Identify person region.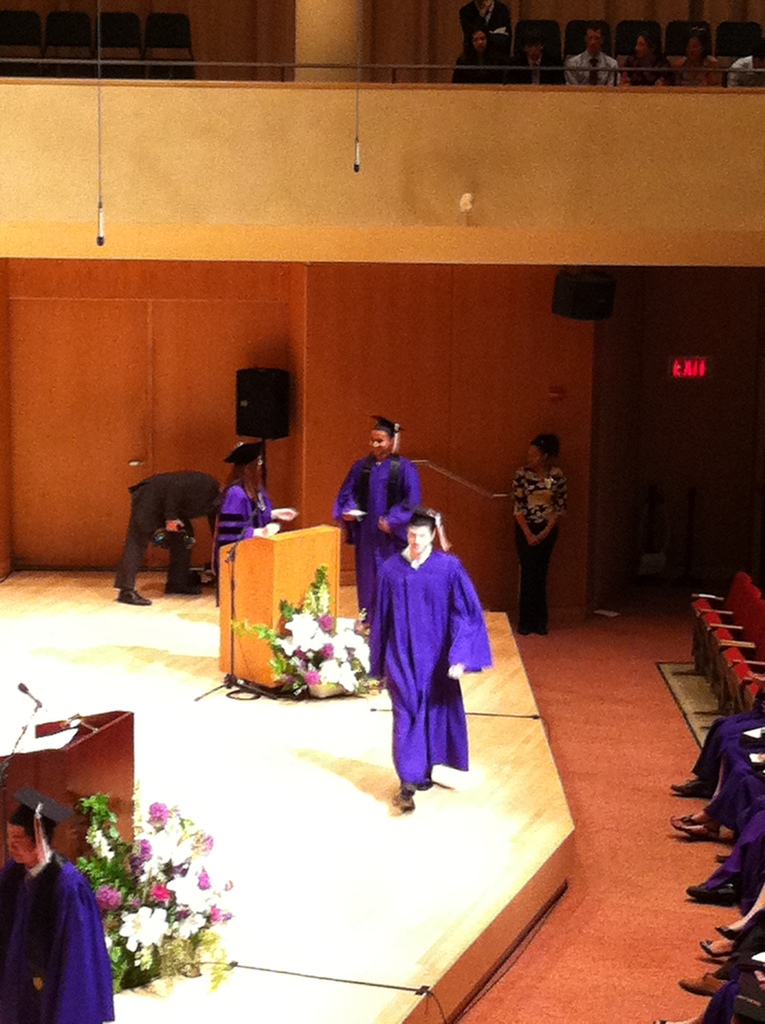
Region: bbox(666, 35, 725, 90).
